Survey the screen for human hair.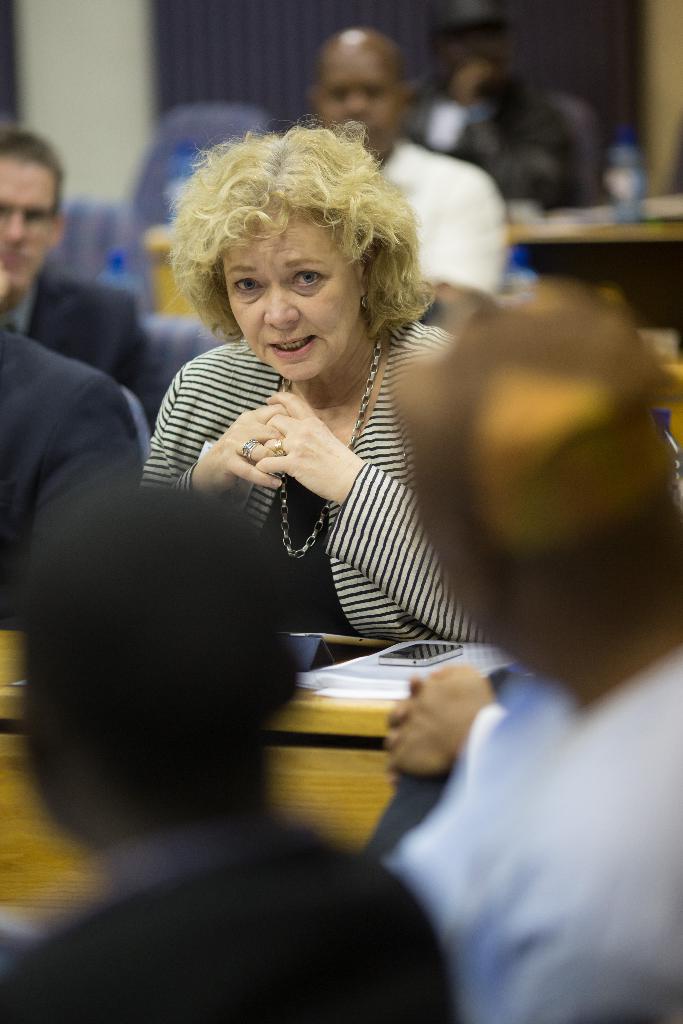
Survey found: (left=464, top=51, right=525, bottom=126).
